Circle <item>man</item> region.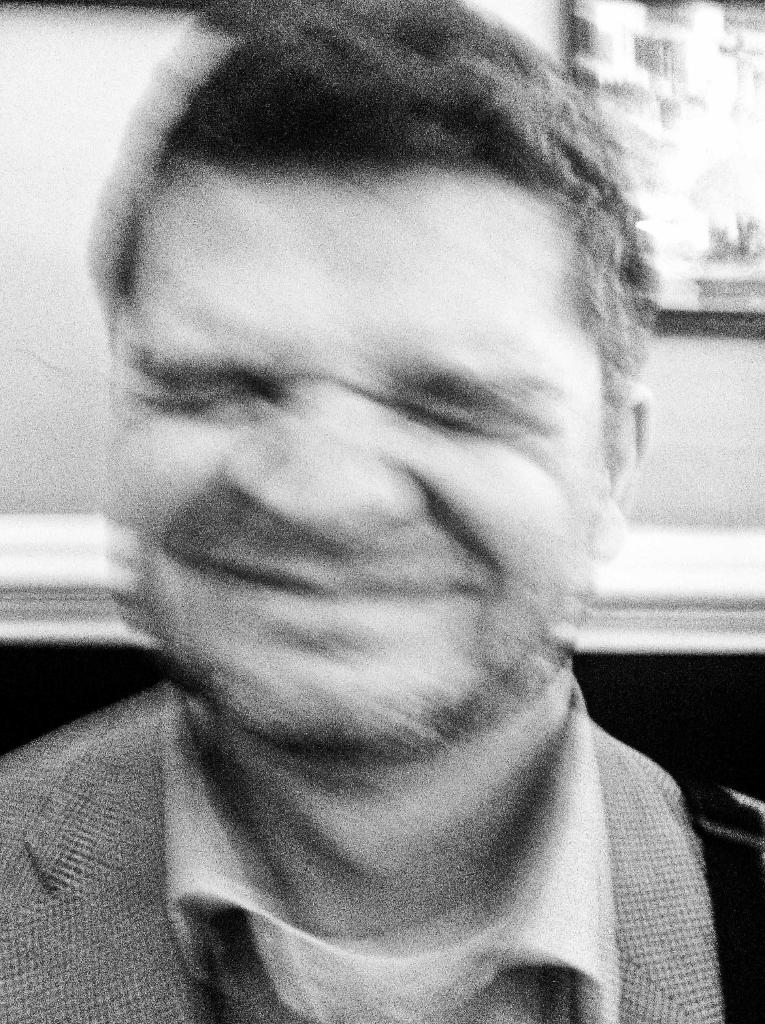
Region: select_region(0, 0, 764, 1023).
